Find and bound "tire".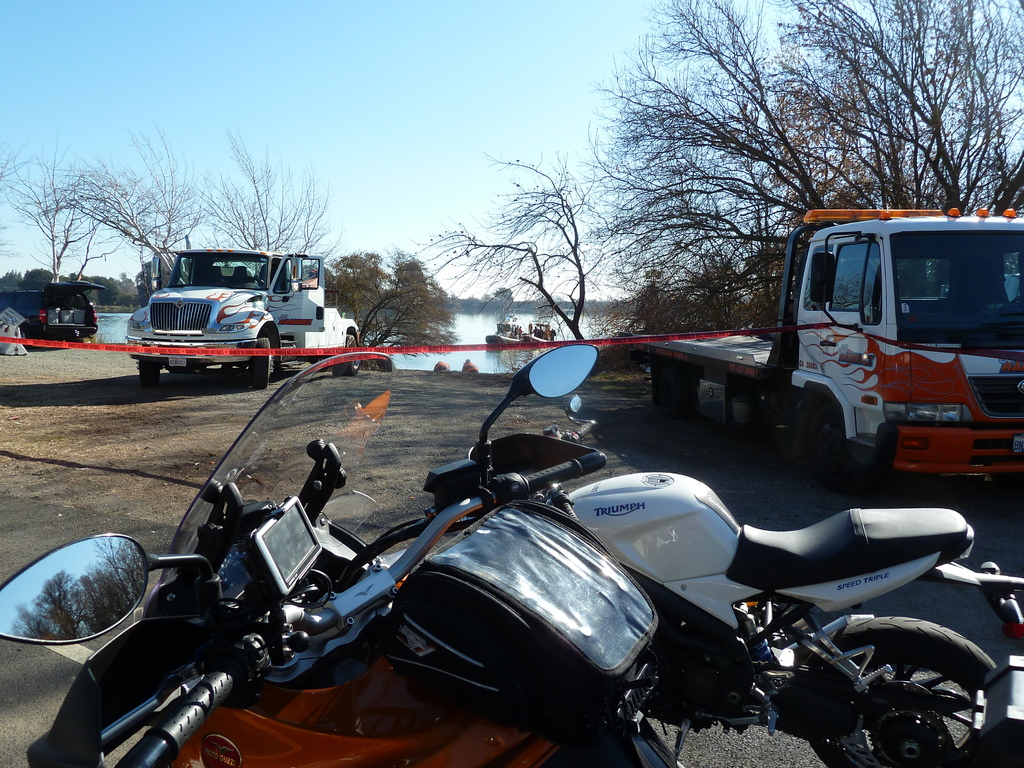
Bound: Rect(684, 380, 698, 422).
